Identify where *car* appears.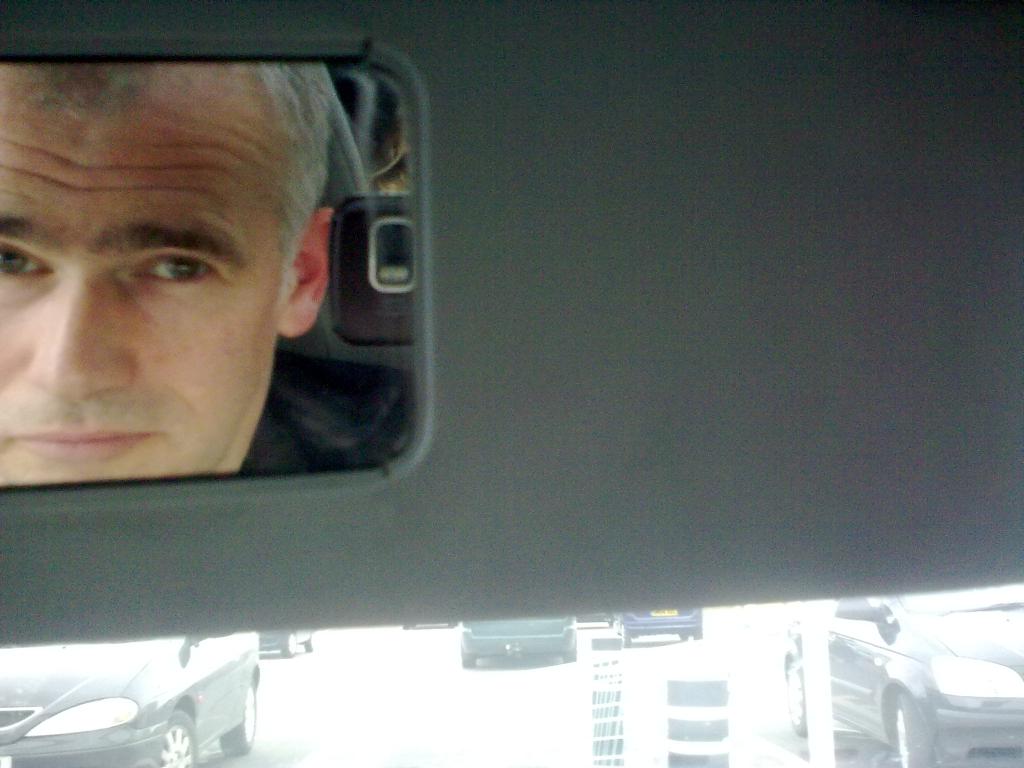
Appears at 780 590 1021 767.
